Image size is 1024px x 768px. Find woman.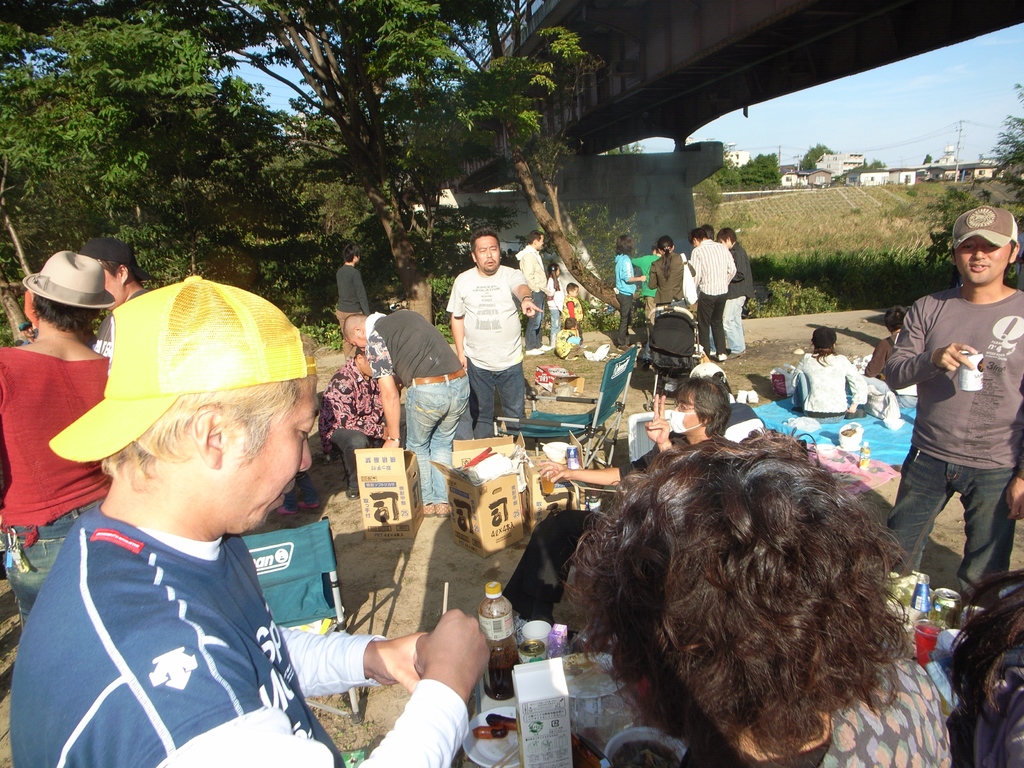
(x1=612, y1=233, x2=643, y2=346).
